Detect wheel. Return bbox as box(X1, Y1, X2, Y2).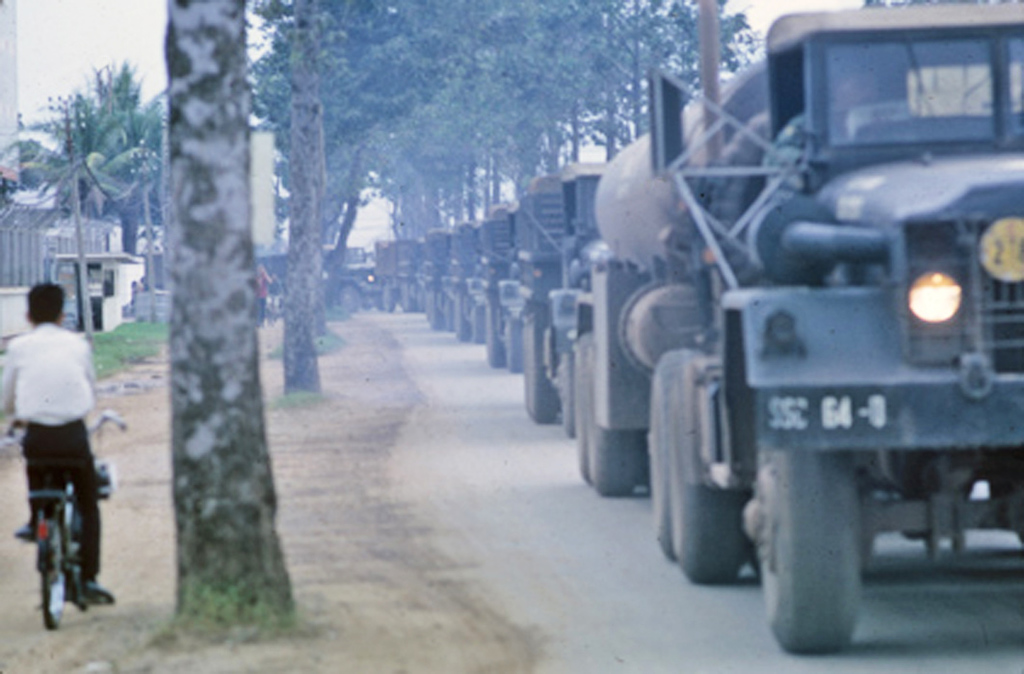
box(667, 373, 747, 587).
